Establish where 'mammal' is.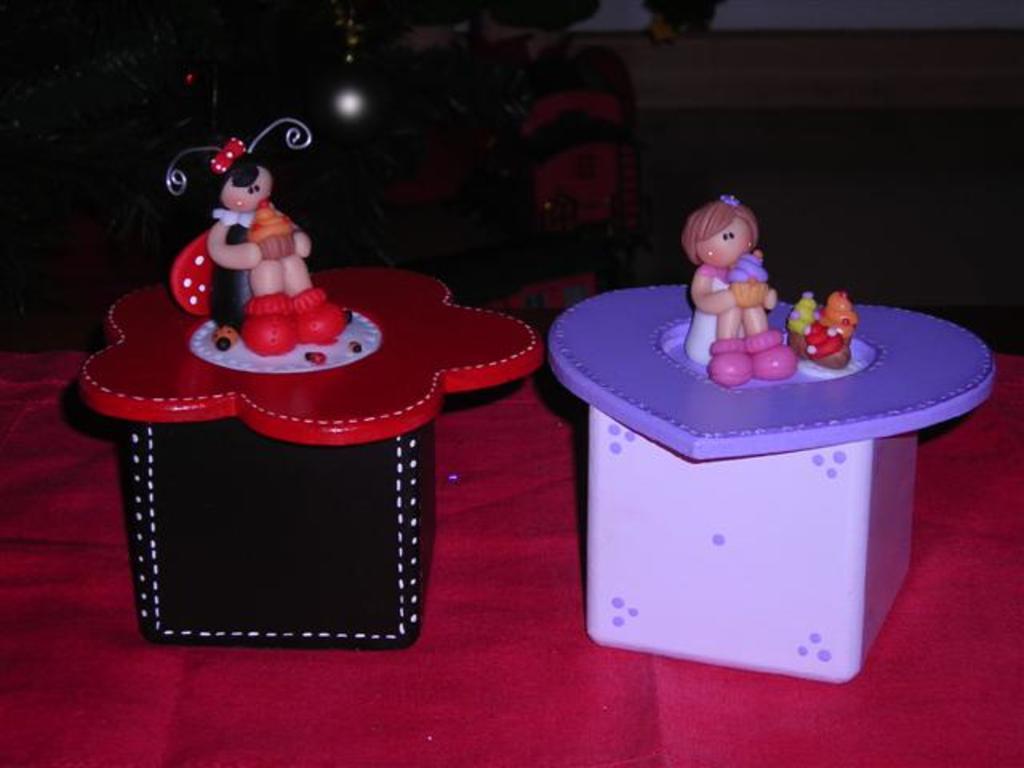
Established at [682, 192, 792, 394].
